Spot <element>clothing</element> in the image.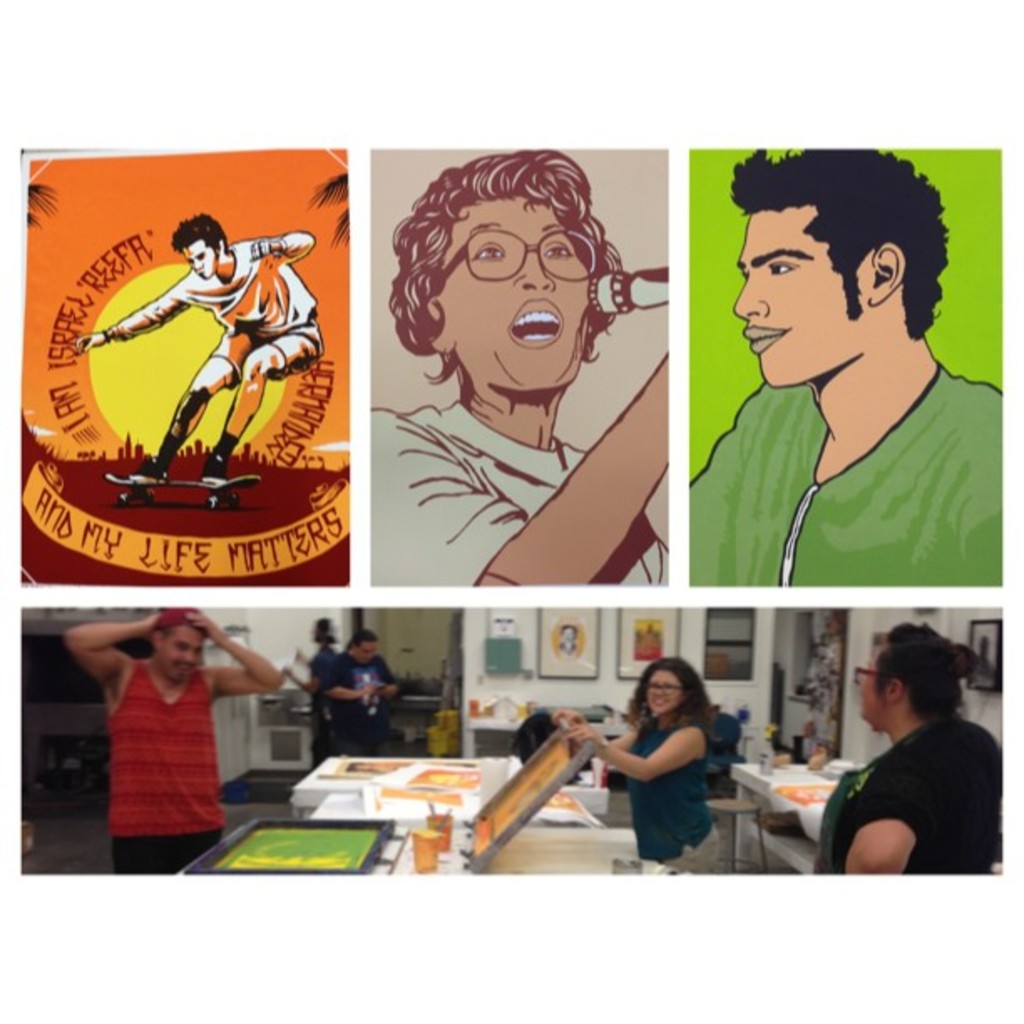
<element>clothing</element> found at box=[365, 381, 668, 591].
